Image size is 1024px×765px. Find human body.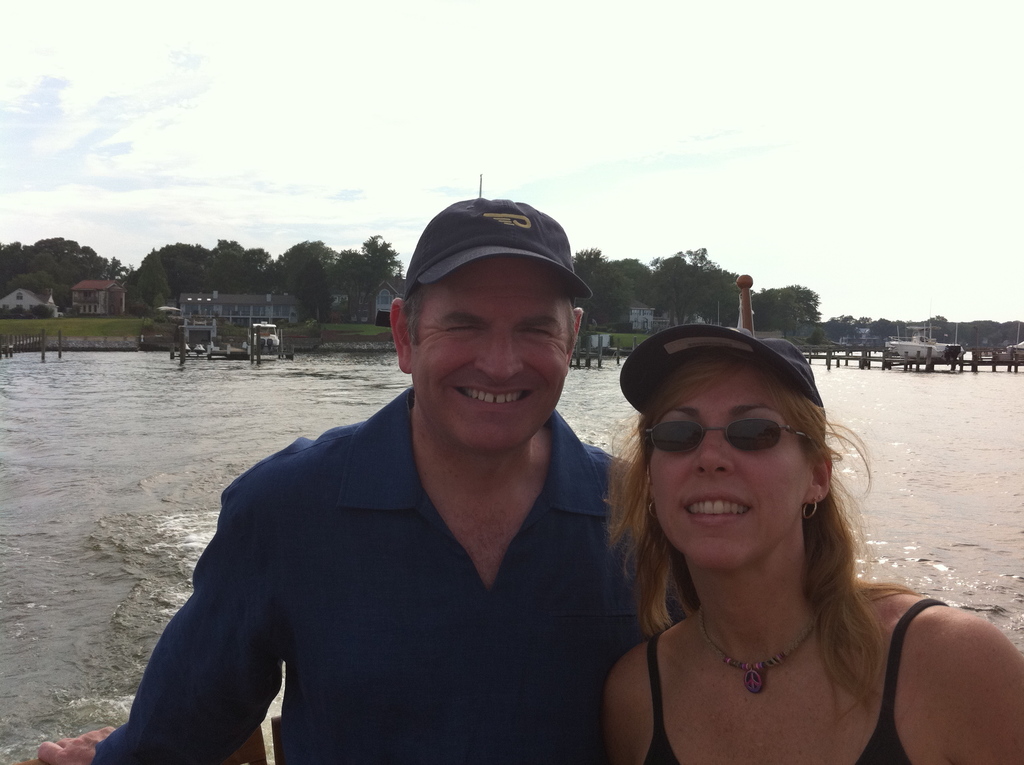
[91,188,688,762].
